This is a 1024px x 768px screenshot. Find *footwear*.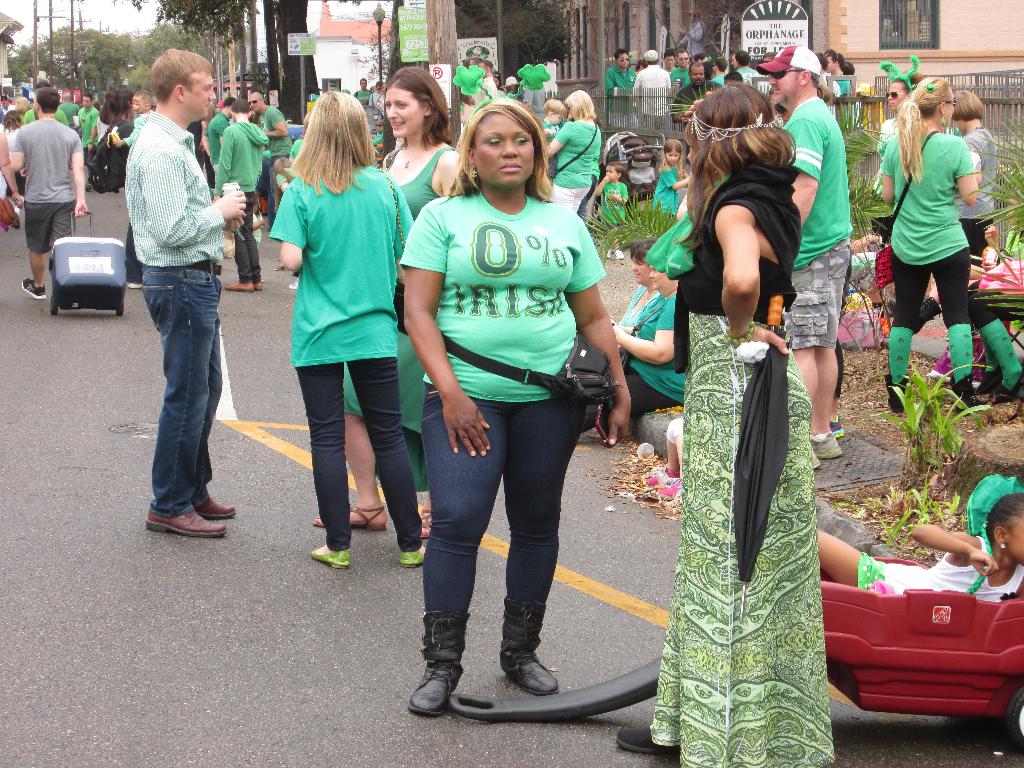
Bounding box: (497, 597, 564, 699).
